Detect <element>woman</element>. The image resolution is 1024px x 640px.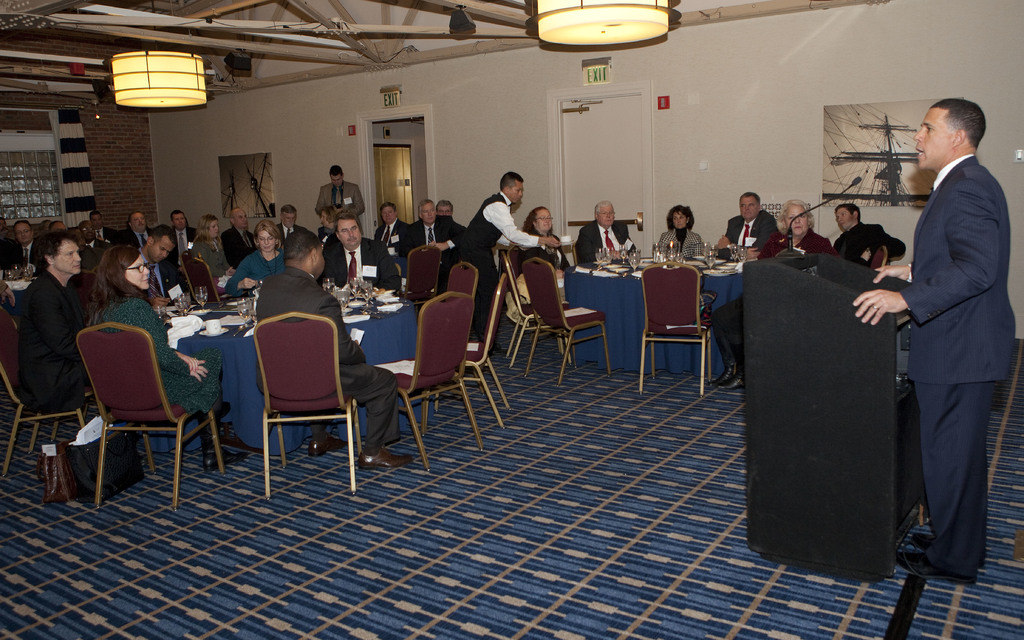
bbox=(653, 204, 703, 262).
